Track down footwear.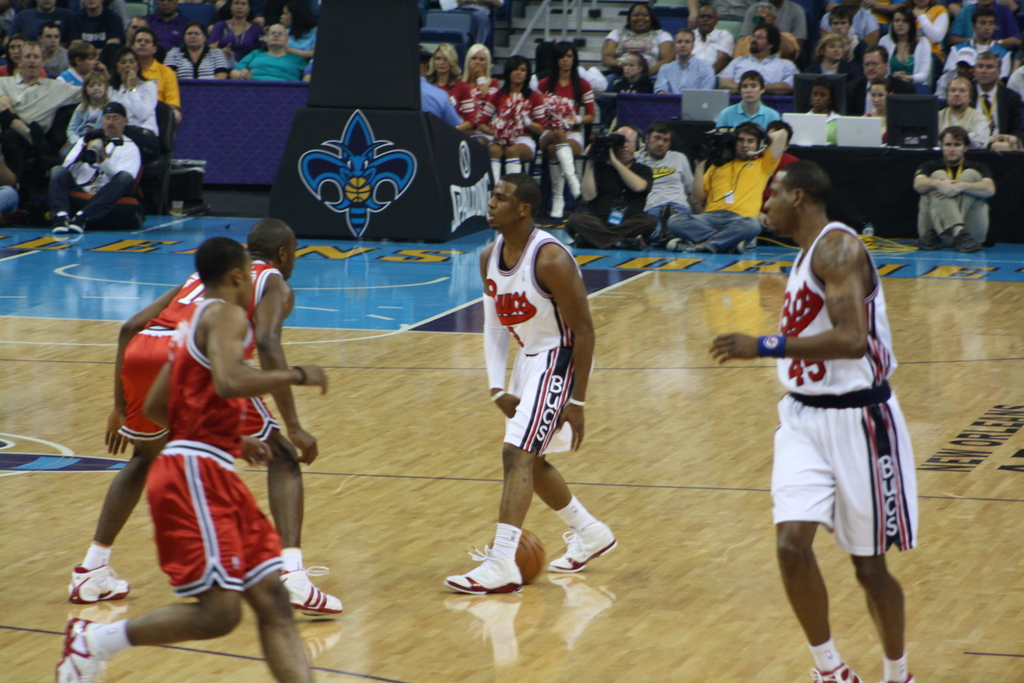
Tracked to select_region(68, 210, 90, 236).
